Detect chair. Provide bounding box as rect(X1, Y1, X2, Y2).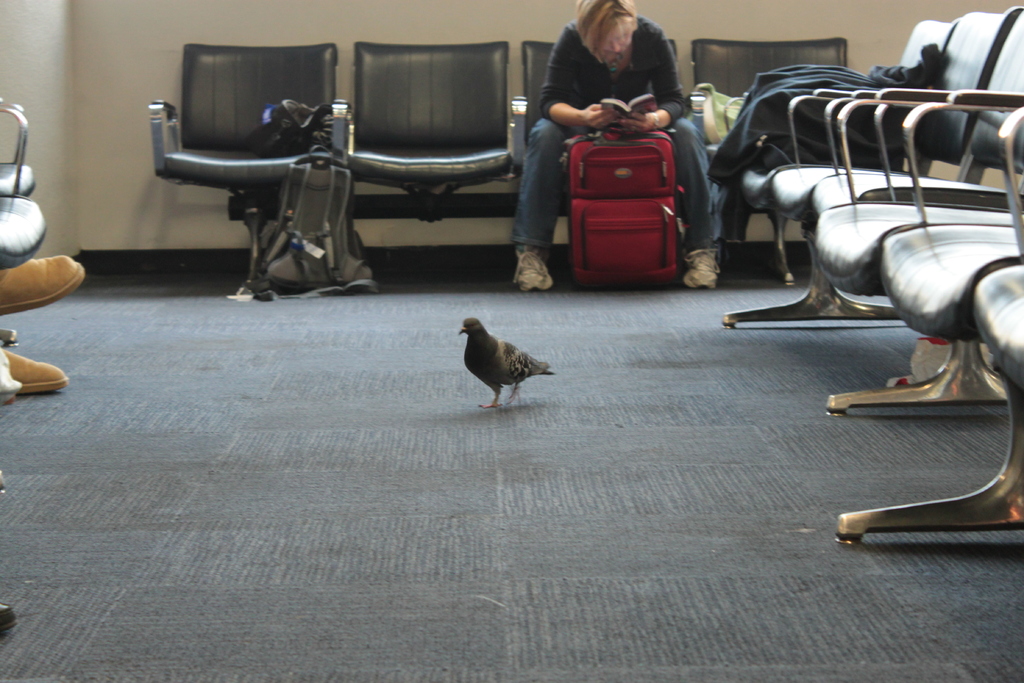
rect(808, 13, 1023, 216).
